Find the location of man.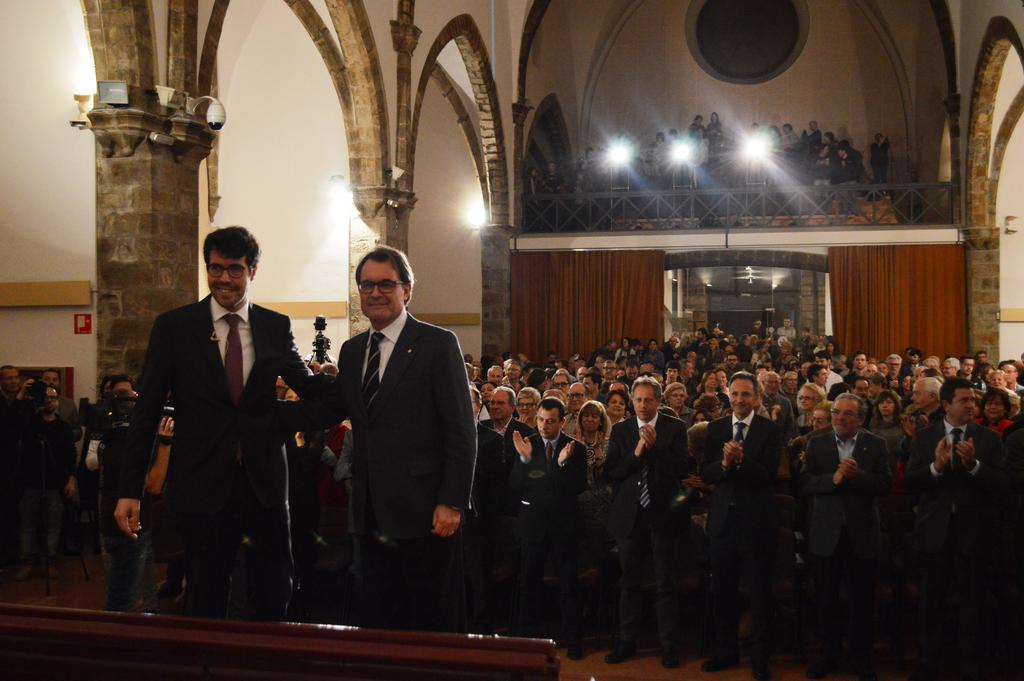
Location: rect(116, 220, 313, 611).
